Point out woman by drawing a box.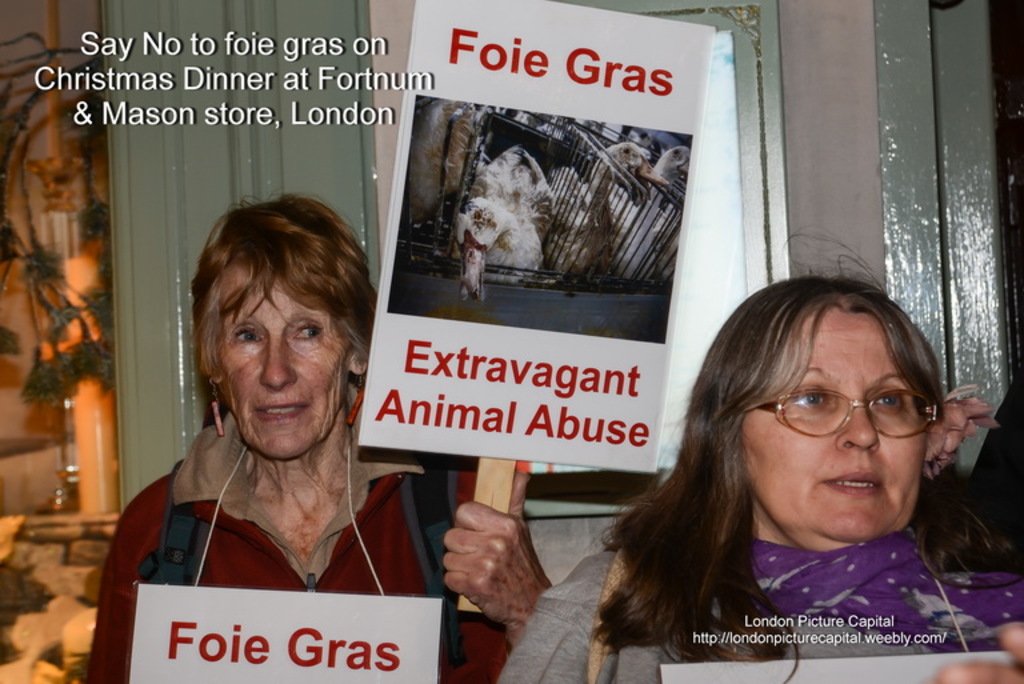
<region>564, 257, 1015, 664</region>.
